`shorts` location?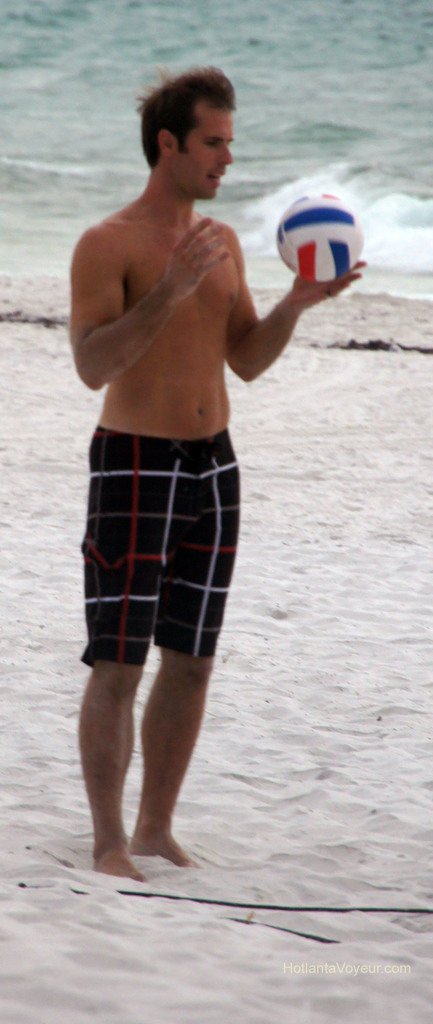
Rect(66, 415, 270, 672)
